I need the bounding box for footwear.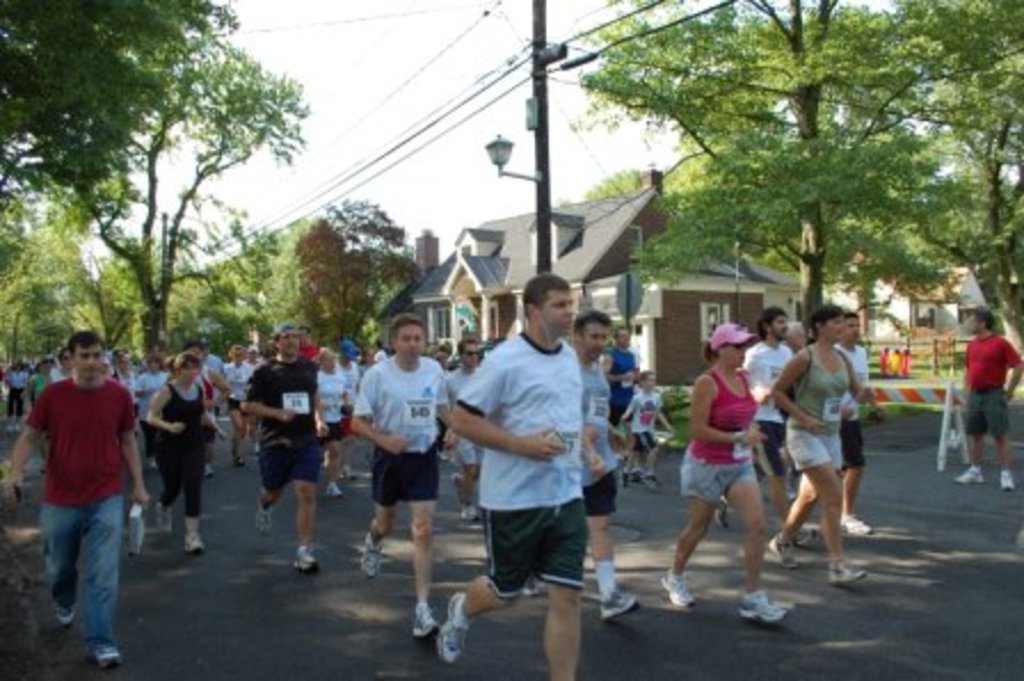
Here it is: 773, 539, 793, 571.
